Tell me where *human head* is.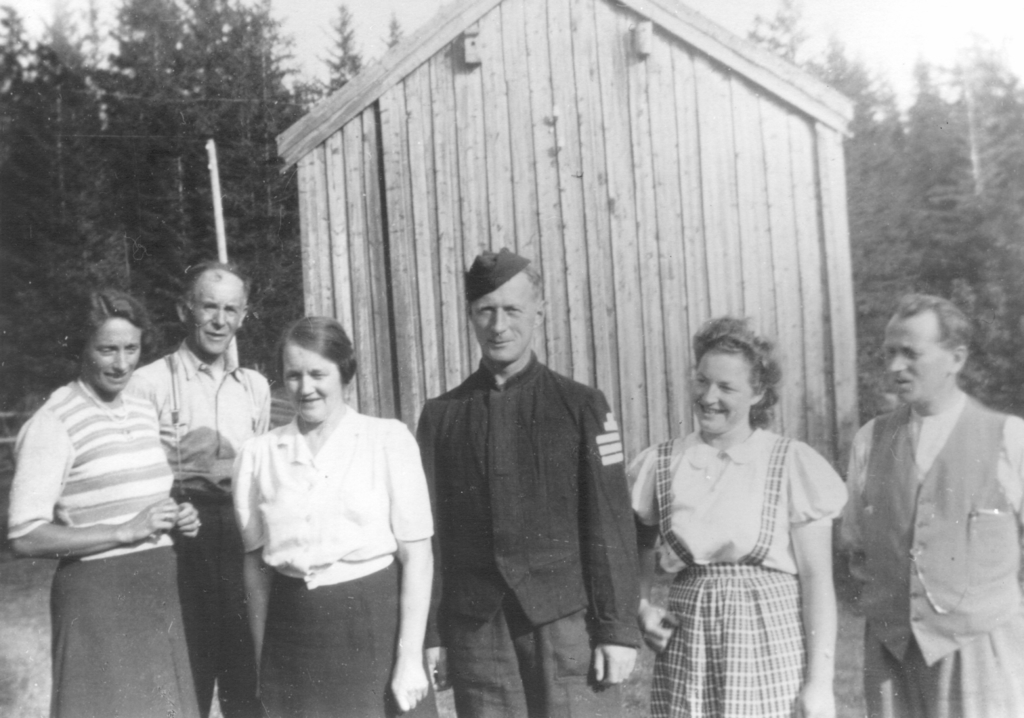
*human head* is at region(279, 314, 354, 426).
